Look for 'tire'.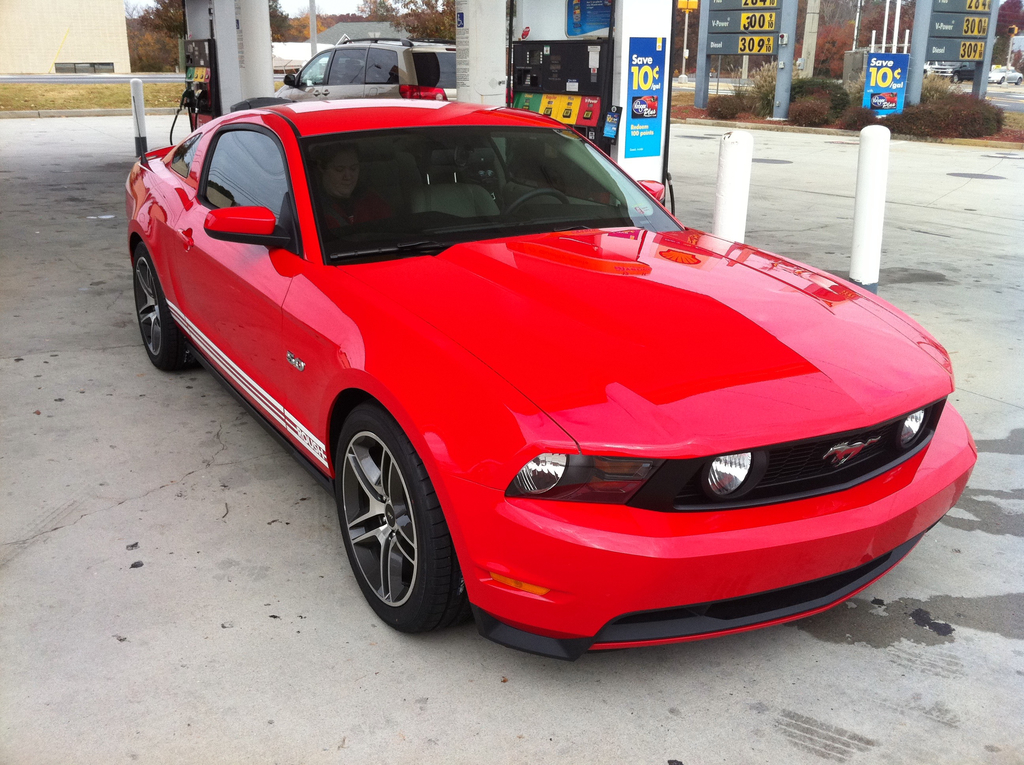
Found: x1=922, y1=69, x2=927, y2=78.
